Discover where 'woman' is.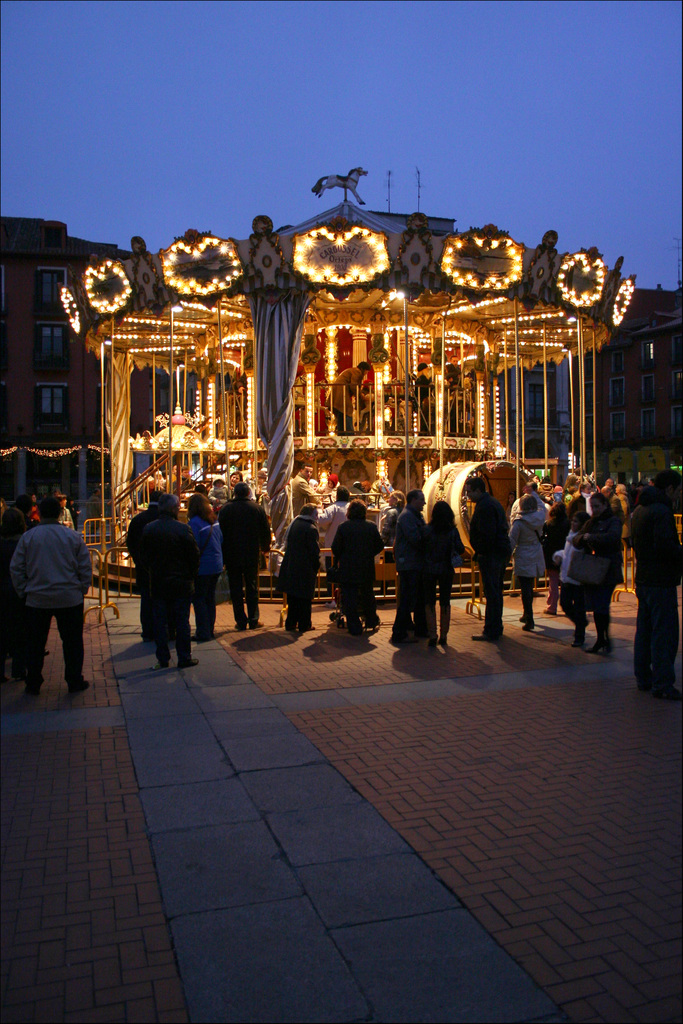
Discovered at pyautogui.locateOnScreen(574, 493, 622, 657).
